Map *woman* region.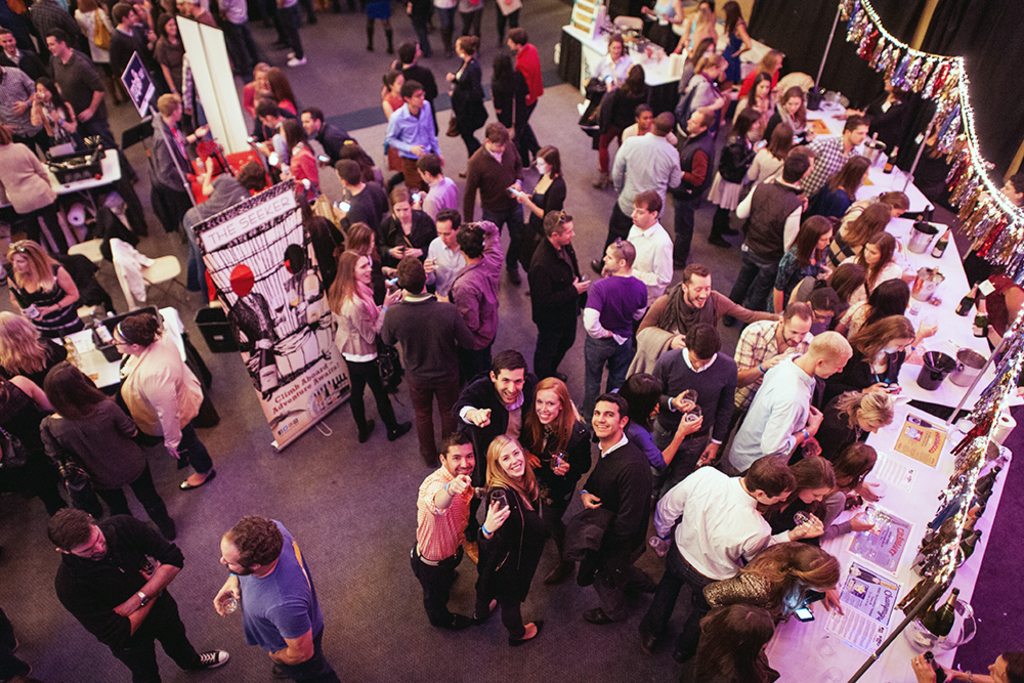
Mapped to detection(114, 315, 222, 496).
